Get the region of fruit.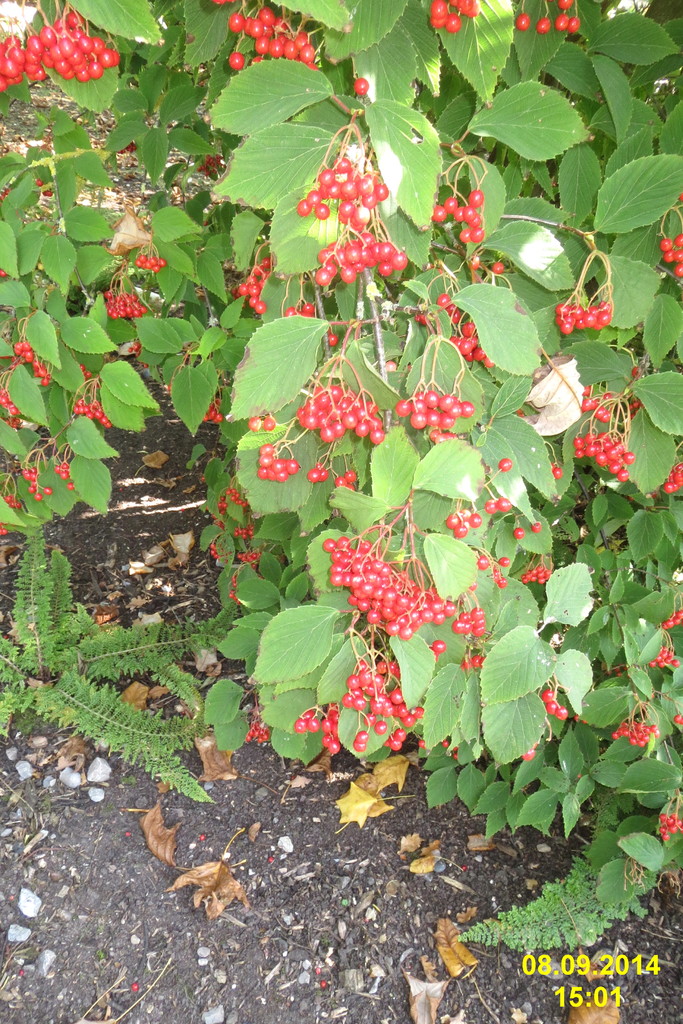
x1=513, y1=13, x2=530, y2=34.
